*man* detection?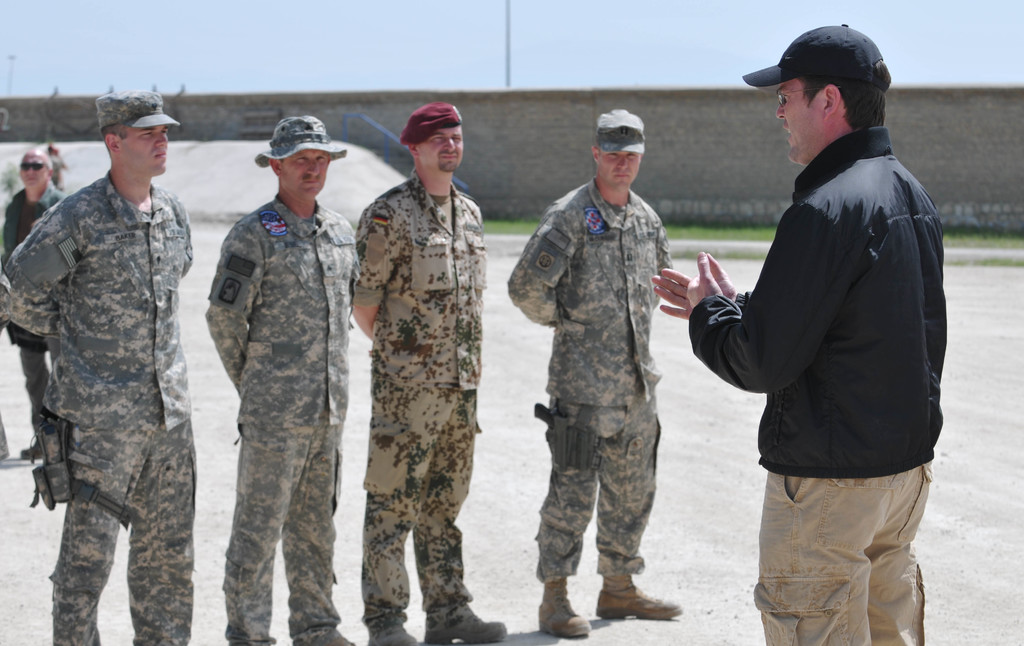
(505, 108, 683, 636)
